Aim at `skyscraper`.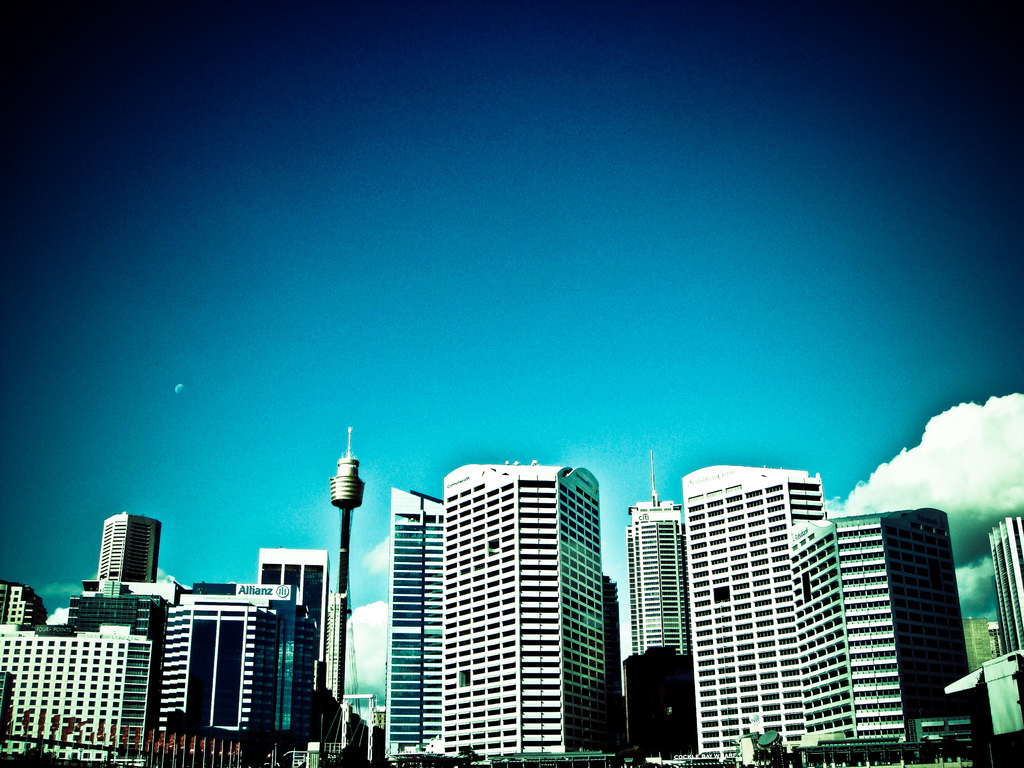
Aimed at (x1=673, y1=463, x2=828, y2=761).
